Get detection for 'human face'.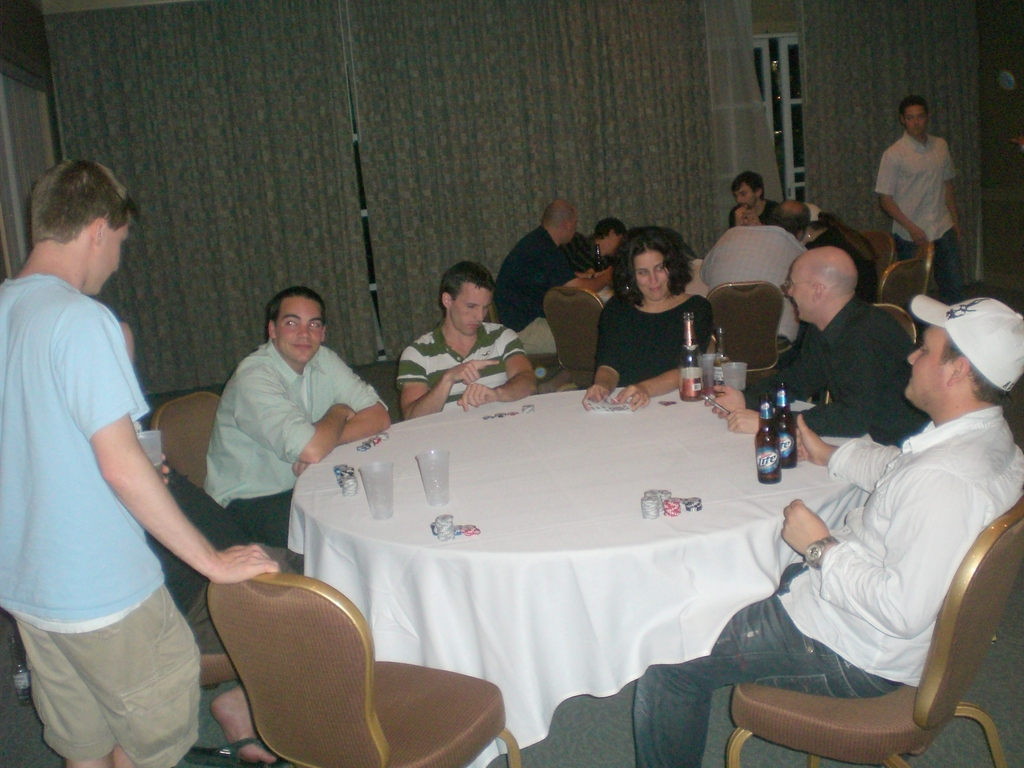
Detection: bbox(87, 216, 133, 294).
